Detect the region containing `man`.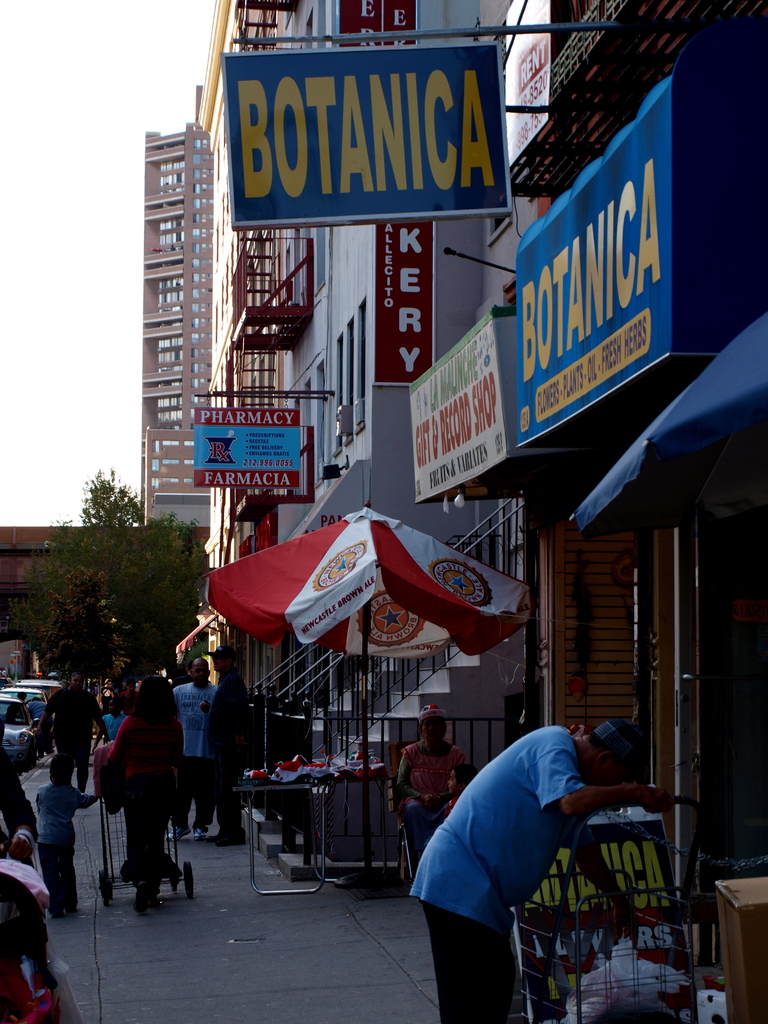
box(415, 701, 653, 1010).
